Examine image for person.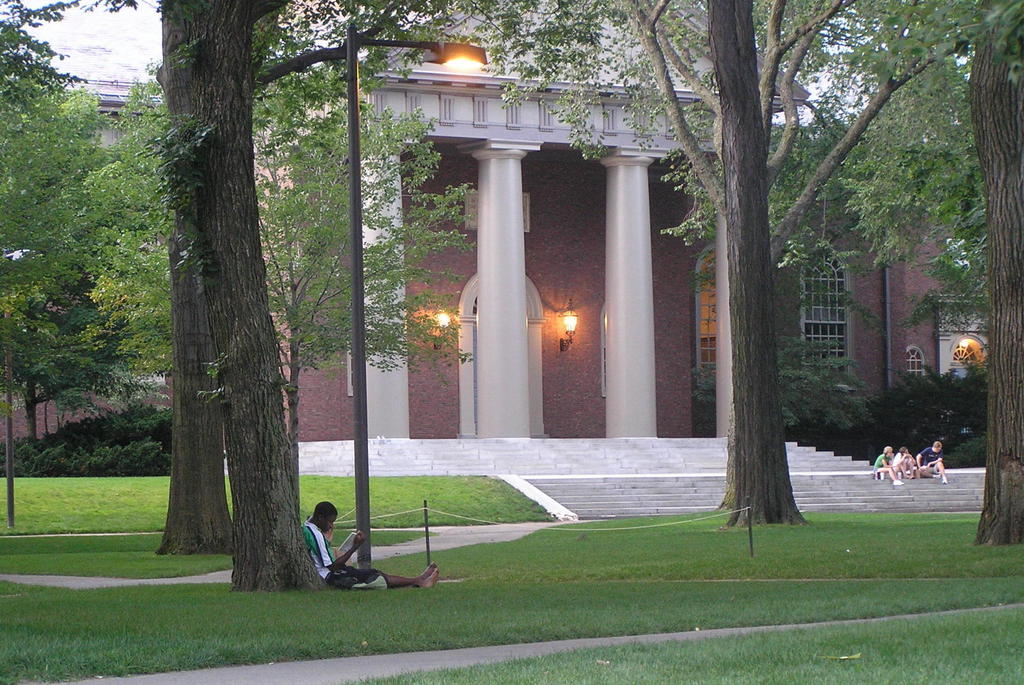
Examination result: pyautogui.locateOnScreen(868, 453, 900, 487).
